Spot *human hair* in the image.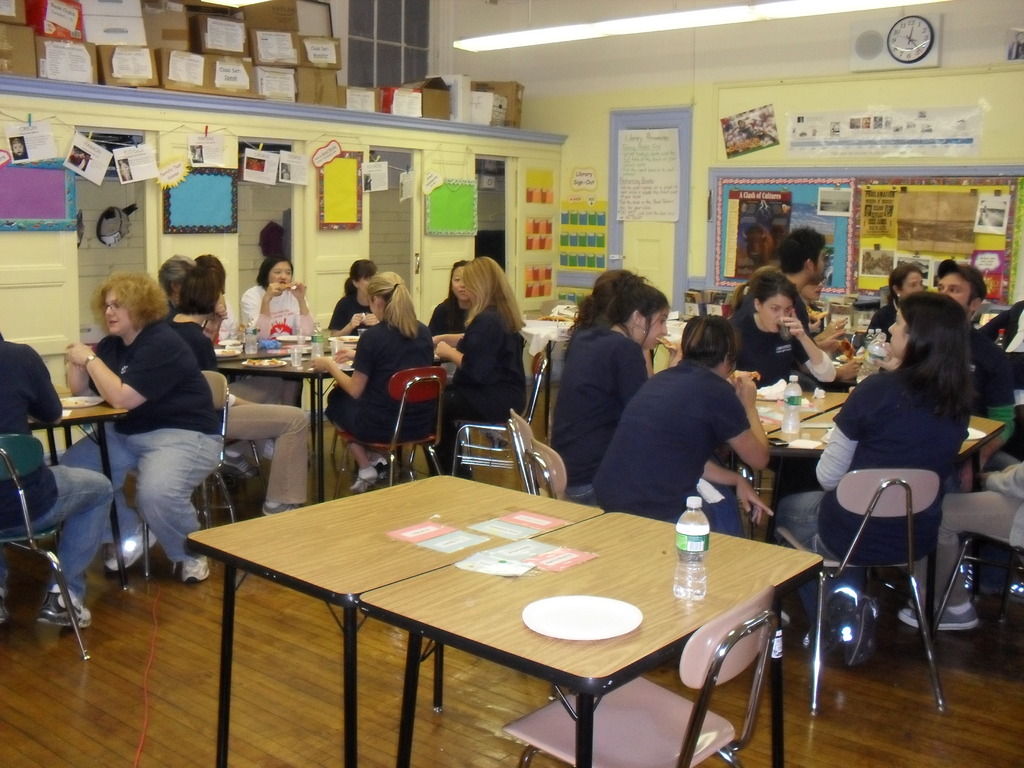
*human hair* found at [left=258, top=254, right=298, bottom=290].
